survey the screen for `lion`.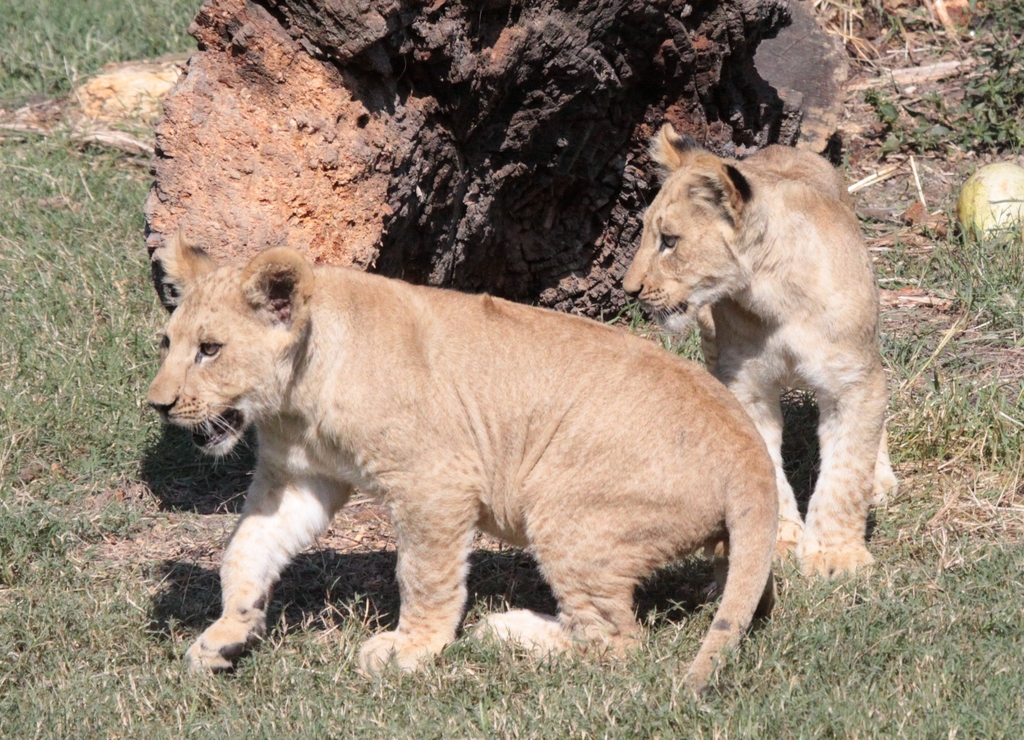
Survey found: 136:231:783:727.
